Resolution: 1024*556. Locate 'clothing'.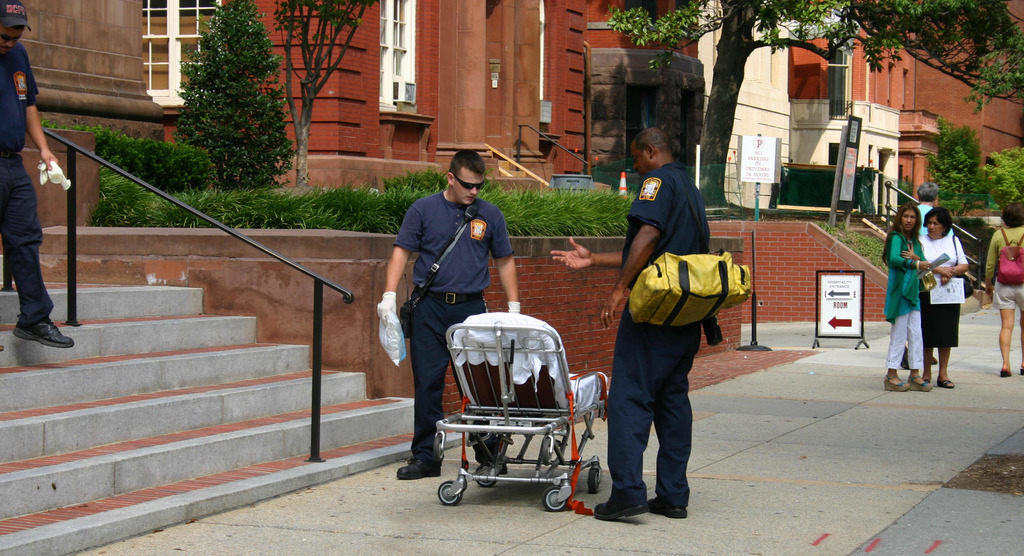
[918,234,964,350].
